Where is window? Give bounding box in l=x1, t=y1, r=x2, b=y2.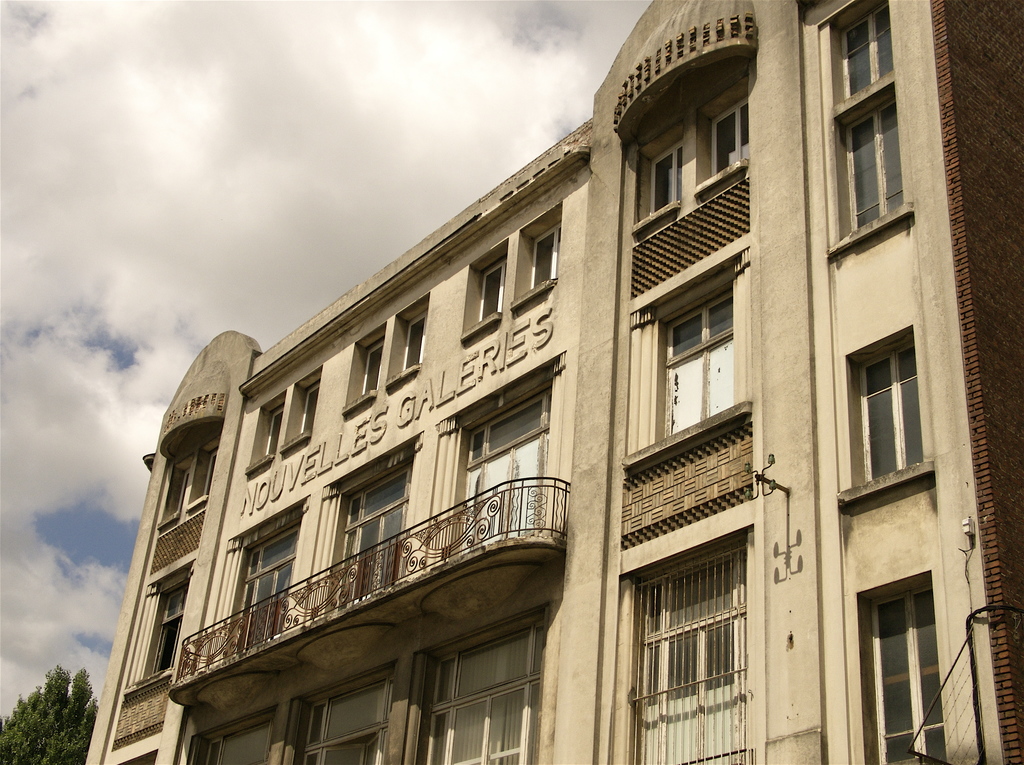
l=360, t=336, r=385, b=392.
